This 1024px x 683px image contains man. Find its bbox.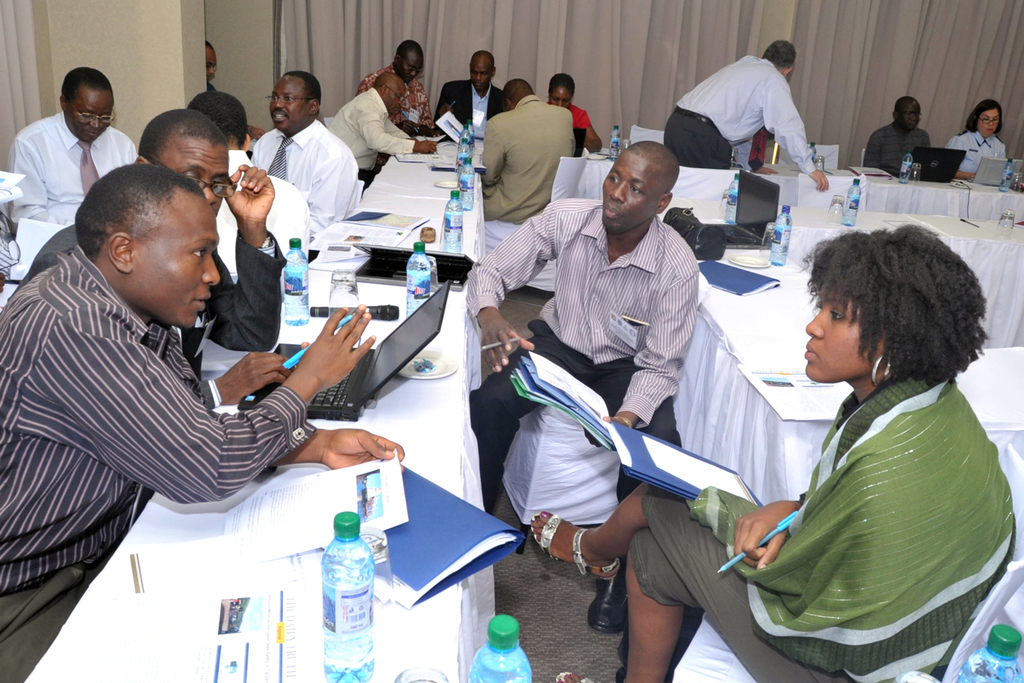
(left=440, top=49, right=520, bottom=124).
